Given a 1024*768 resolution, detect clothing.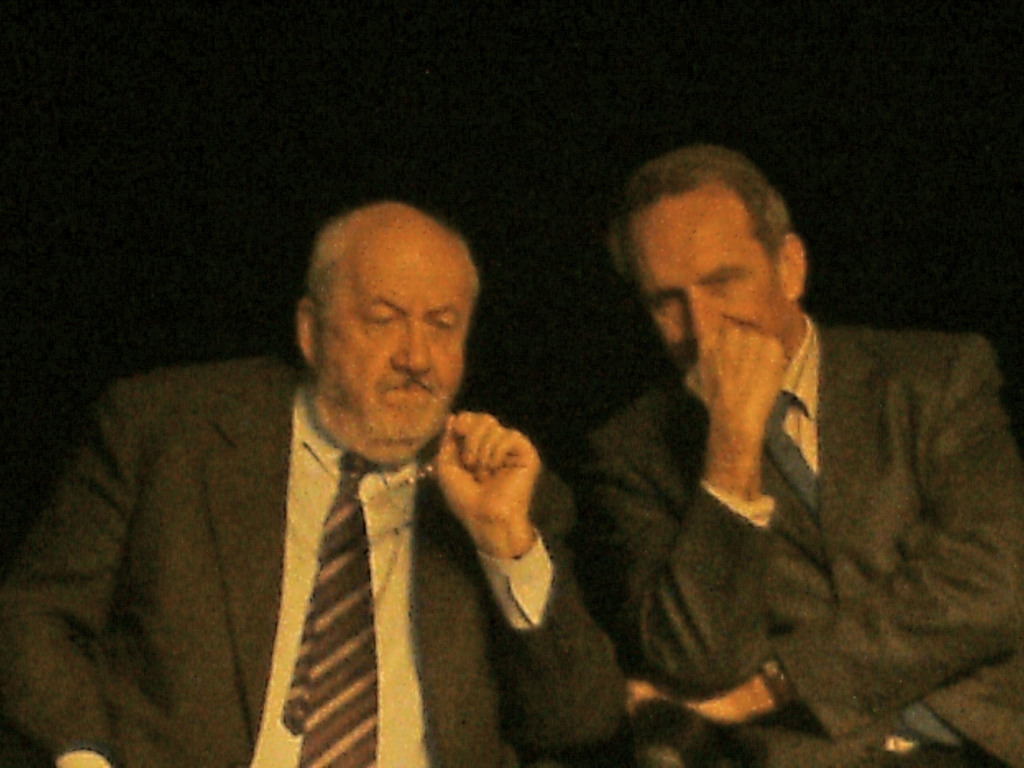
pyautogui.locateOnScreen(51, 337, 620, 767).
